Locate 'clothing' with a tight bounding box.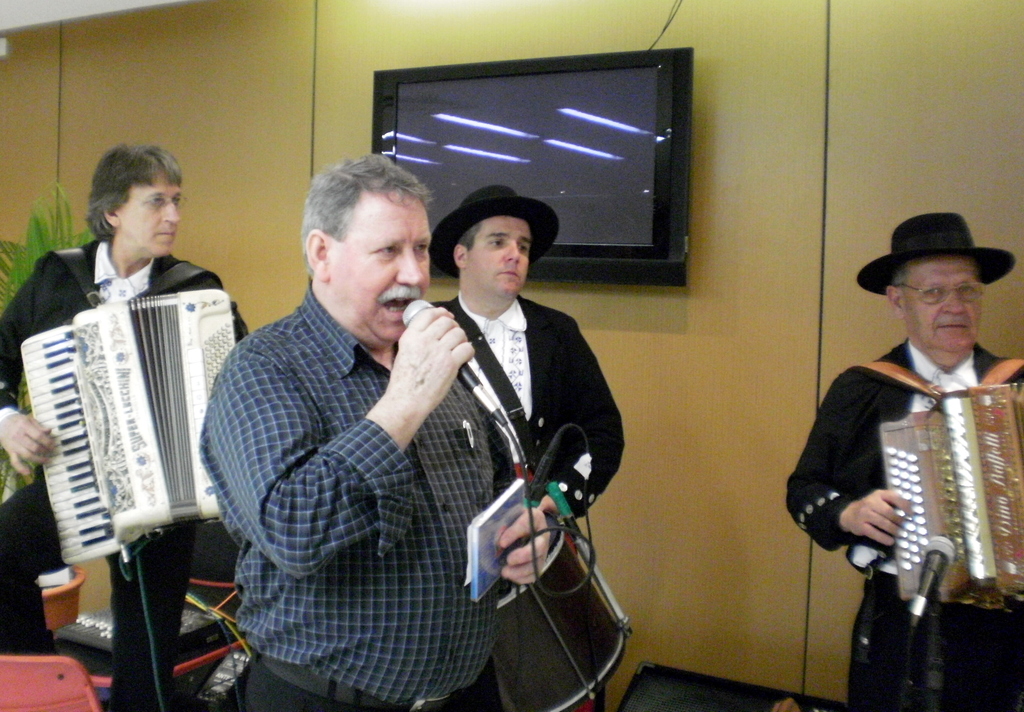
0, 235, 252, 711.
